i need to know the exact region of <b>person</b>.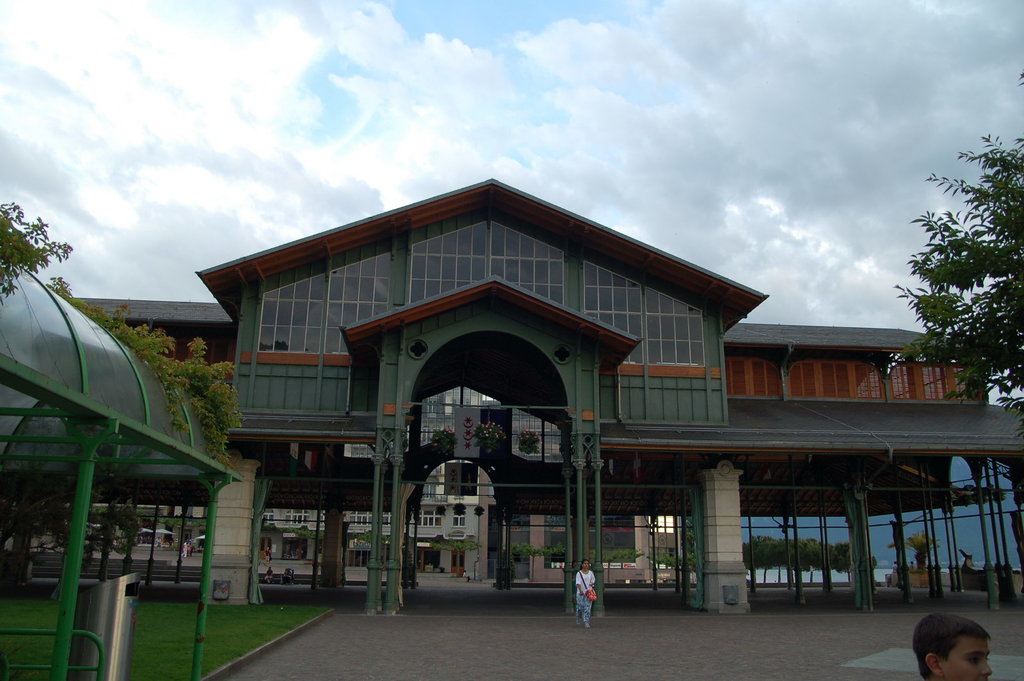
Region: bbox=(263, 545, 273, 570).
